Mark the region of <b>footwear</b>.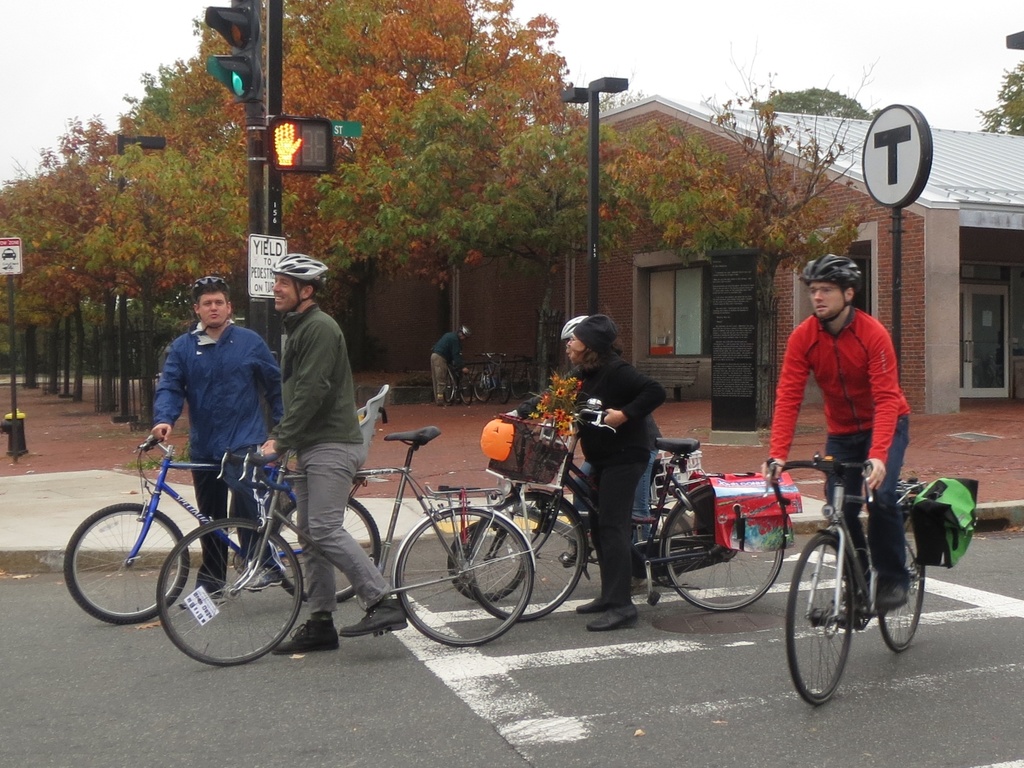
Region: box(177, 595, 229, 607).
